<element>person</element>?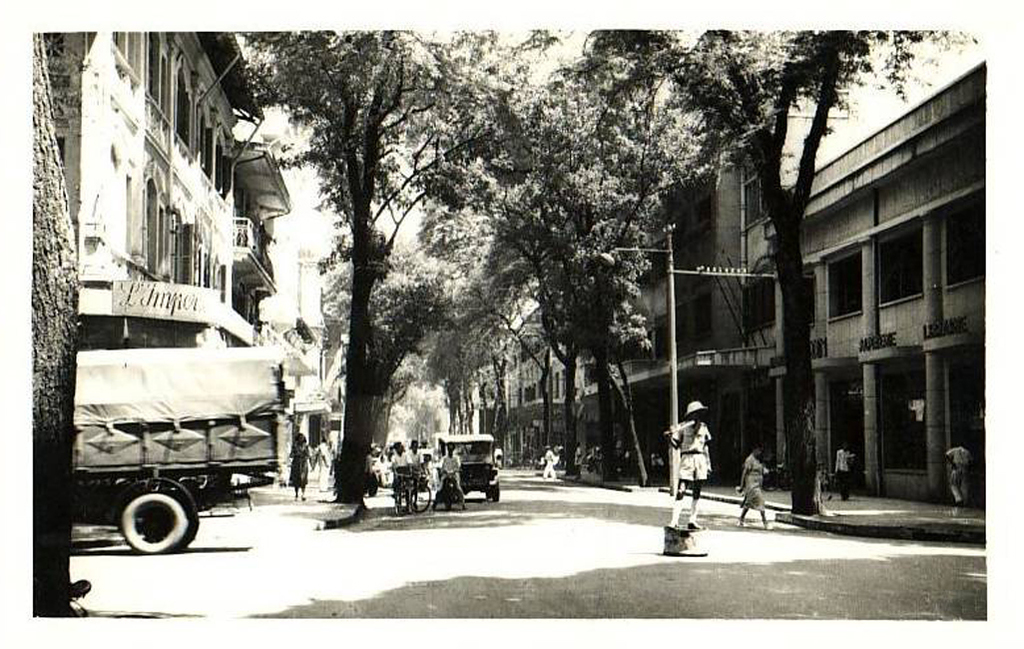
pyautogui.locateOnScreen(287, 433, 313, 500)
